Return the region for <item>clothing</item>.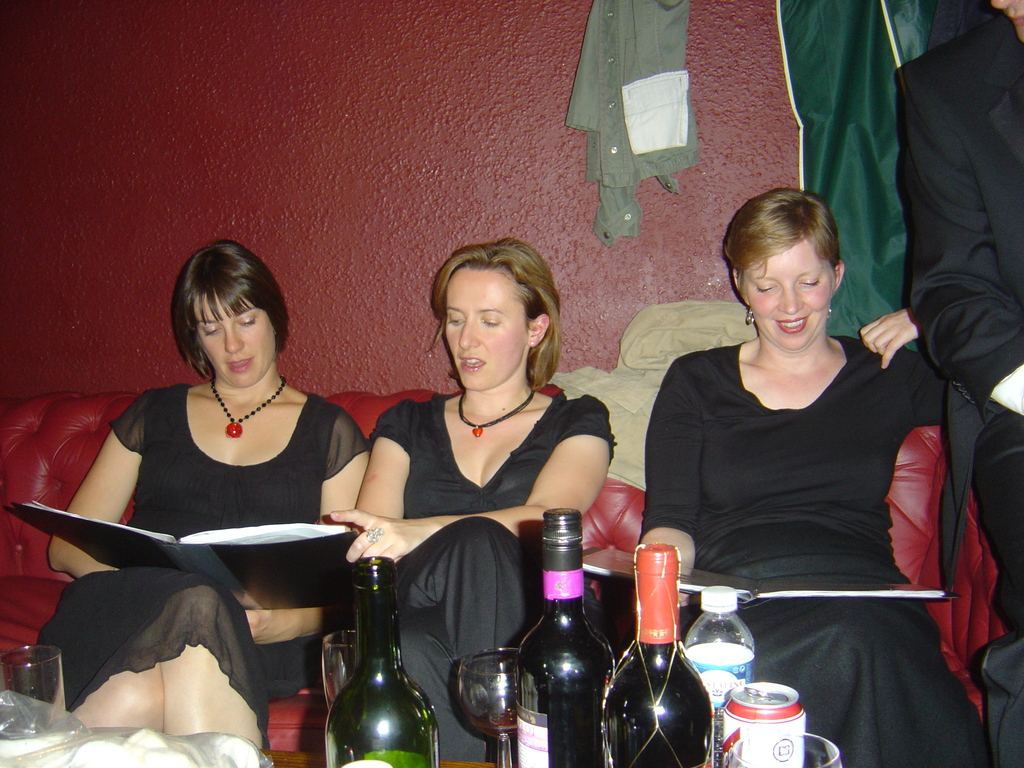
box(375, 388, 620, 762).
